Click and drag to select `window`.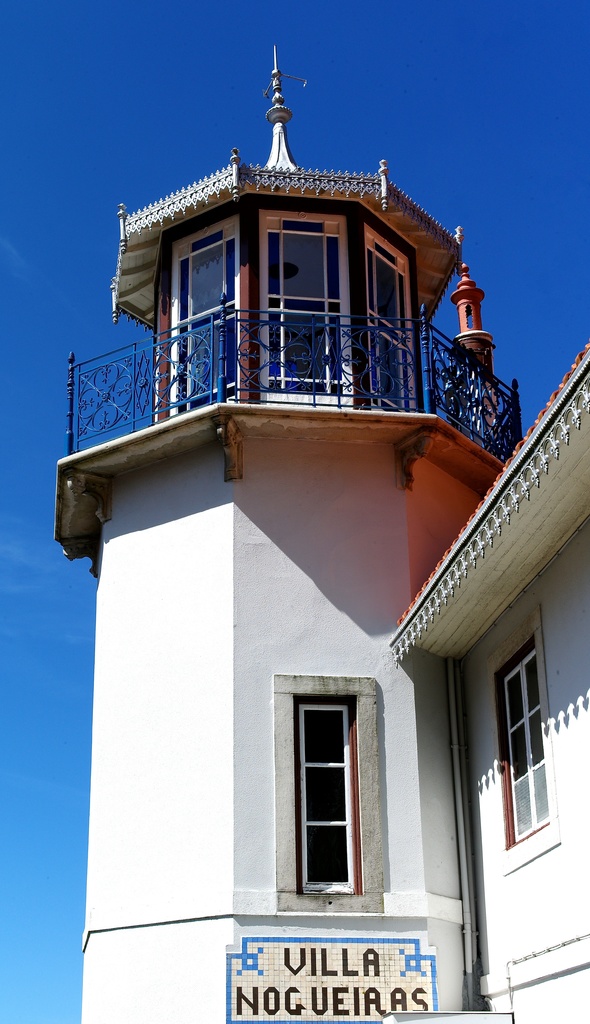
Selection: 361, 225, 431, 420.
